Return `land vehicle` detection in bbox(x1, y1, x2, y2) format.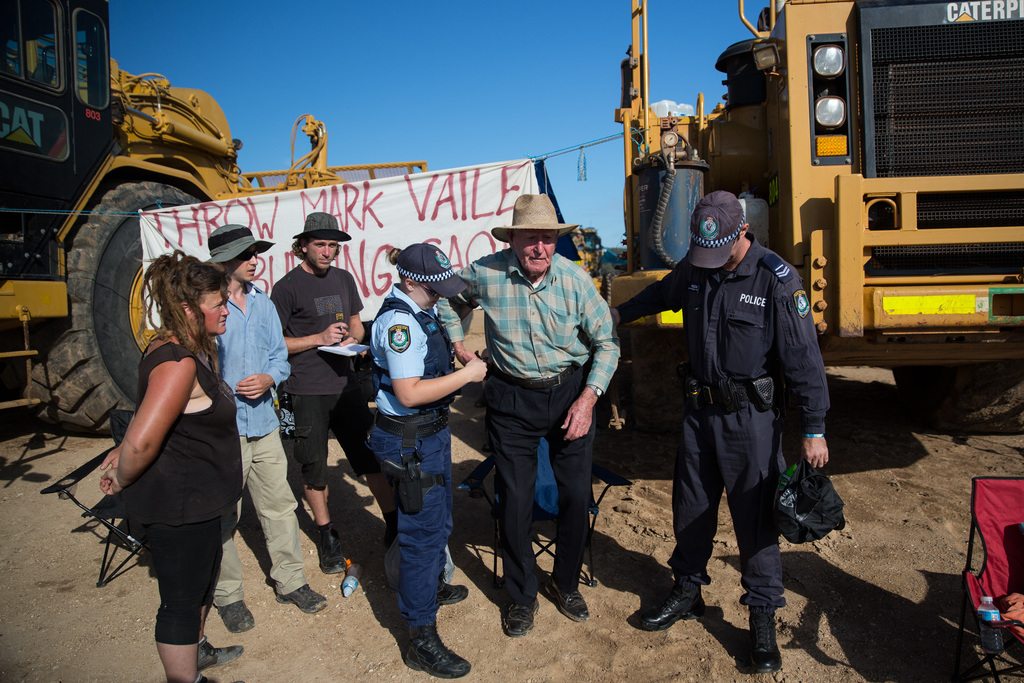
bbox(0, 0, 356, 443).
